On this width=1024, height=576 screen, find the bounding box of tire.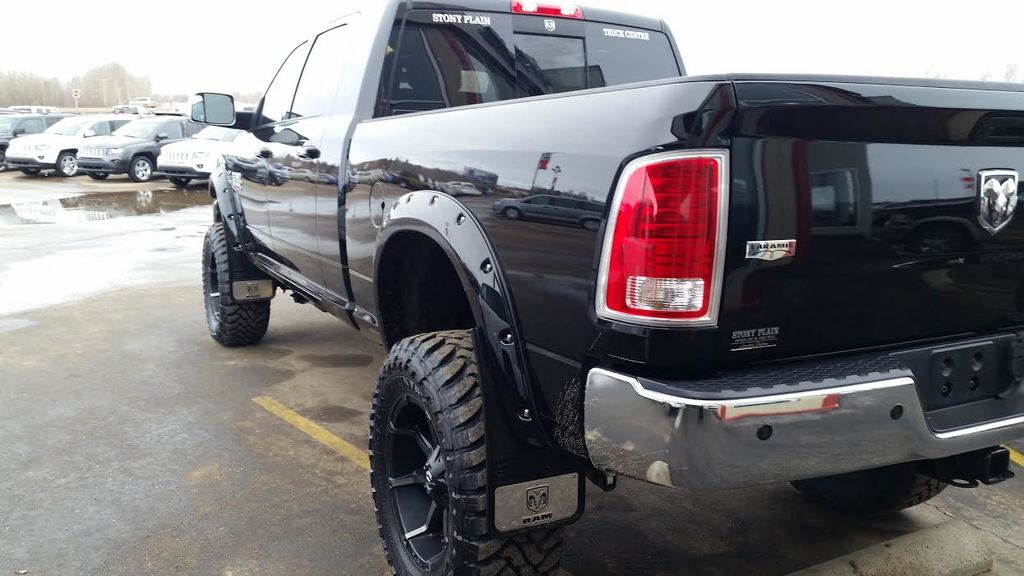
Bounding box: locate(201, 227, 271, 347).
